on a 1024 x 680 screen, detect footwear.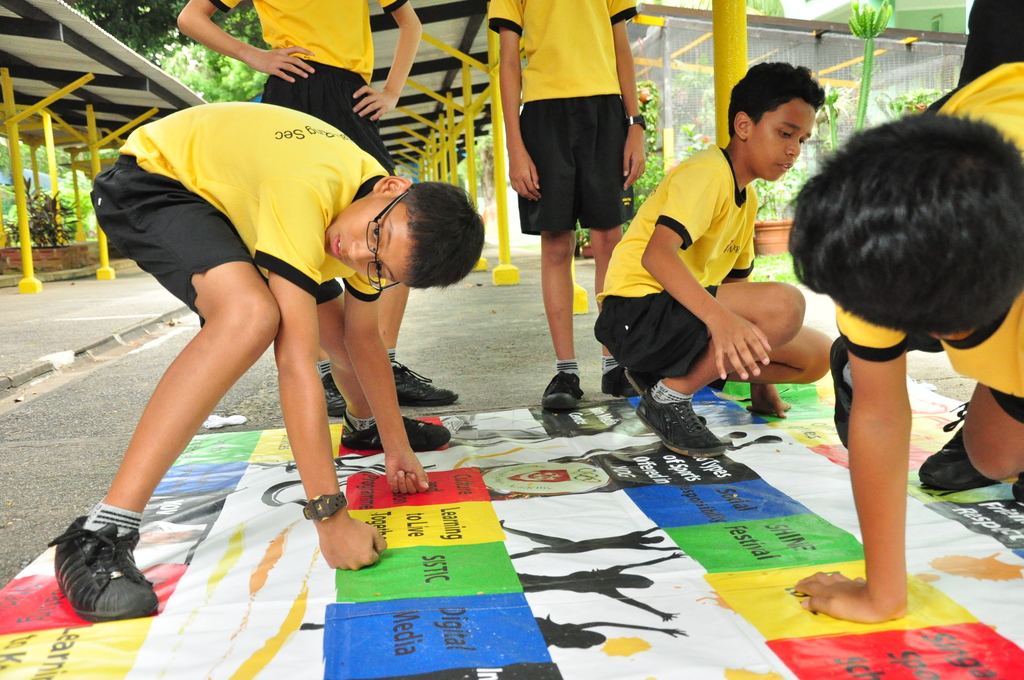
locate(540, 374, 590, 411).
